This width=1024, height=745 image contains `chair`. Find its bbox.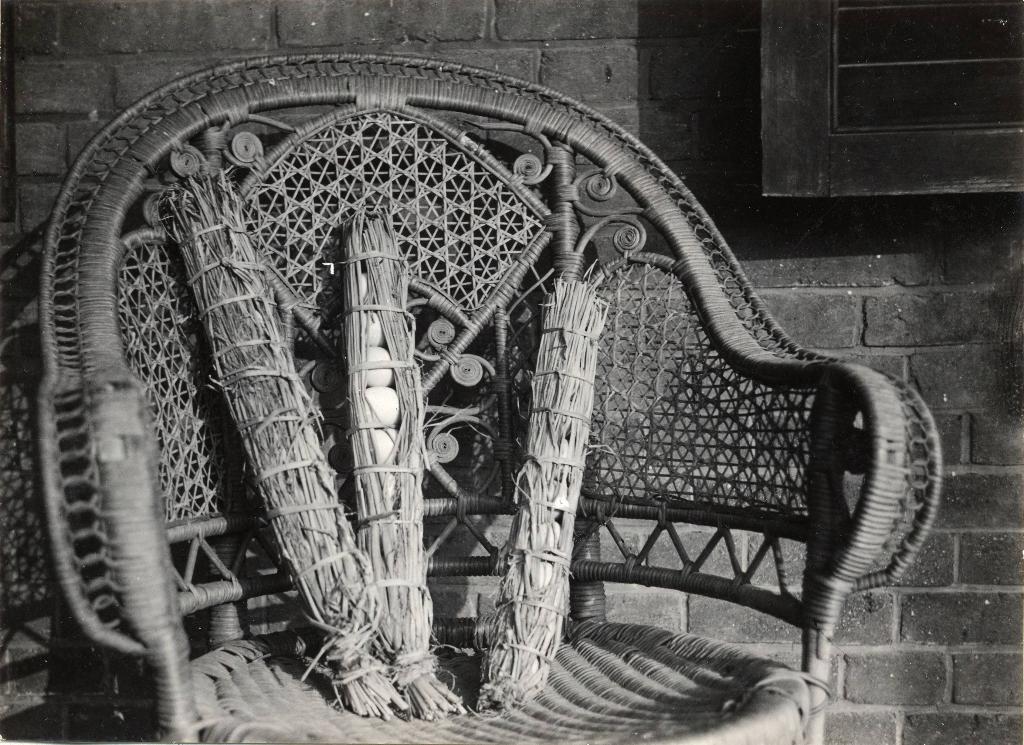
x1=83, y1=92, x2=880, y2=685.
